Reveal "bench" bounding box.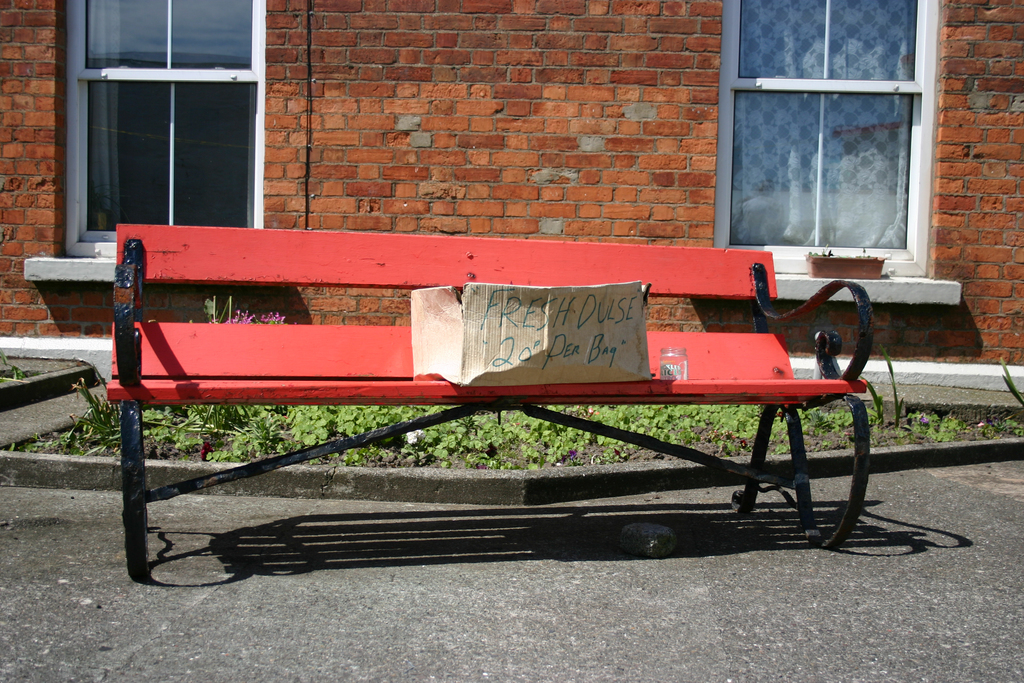
Revealed: x1=110, y1=217, x2=881, y2=587.
